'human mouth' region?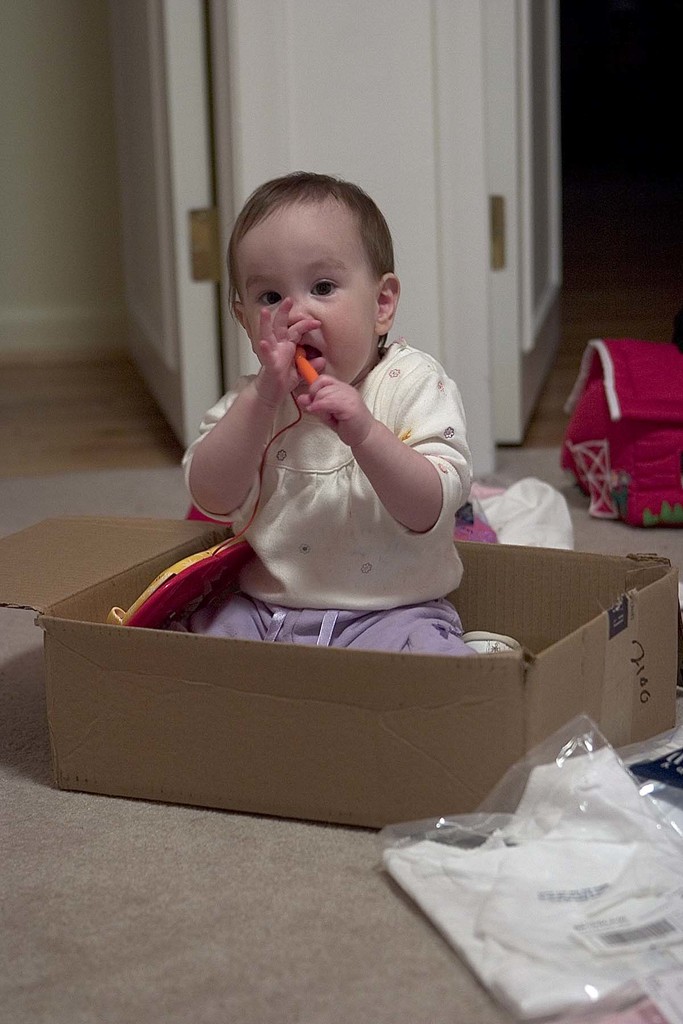
{"x1": 297, "y1": 333, "x2": 327, "y2": 371}
